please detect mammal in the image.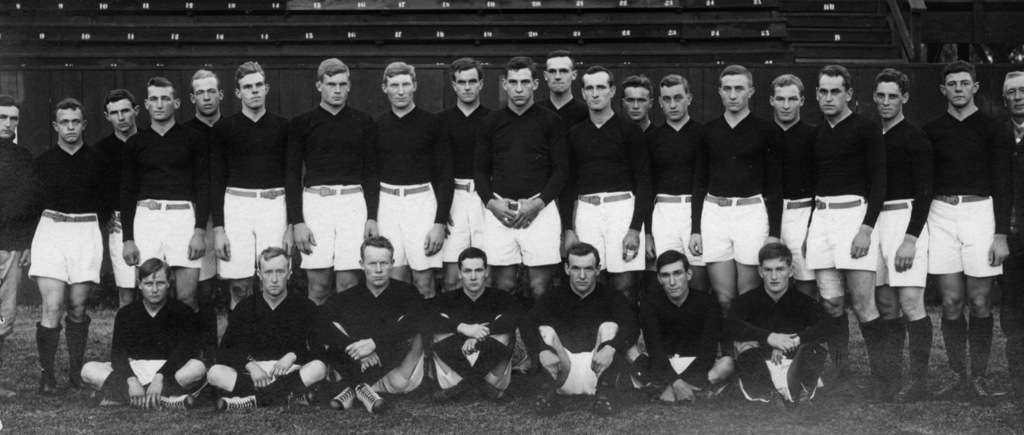
646/73/705/300.
